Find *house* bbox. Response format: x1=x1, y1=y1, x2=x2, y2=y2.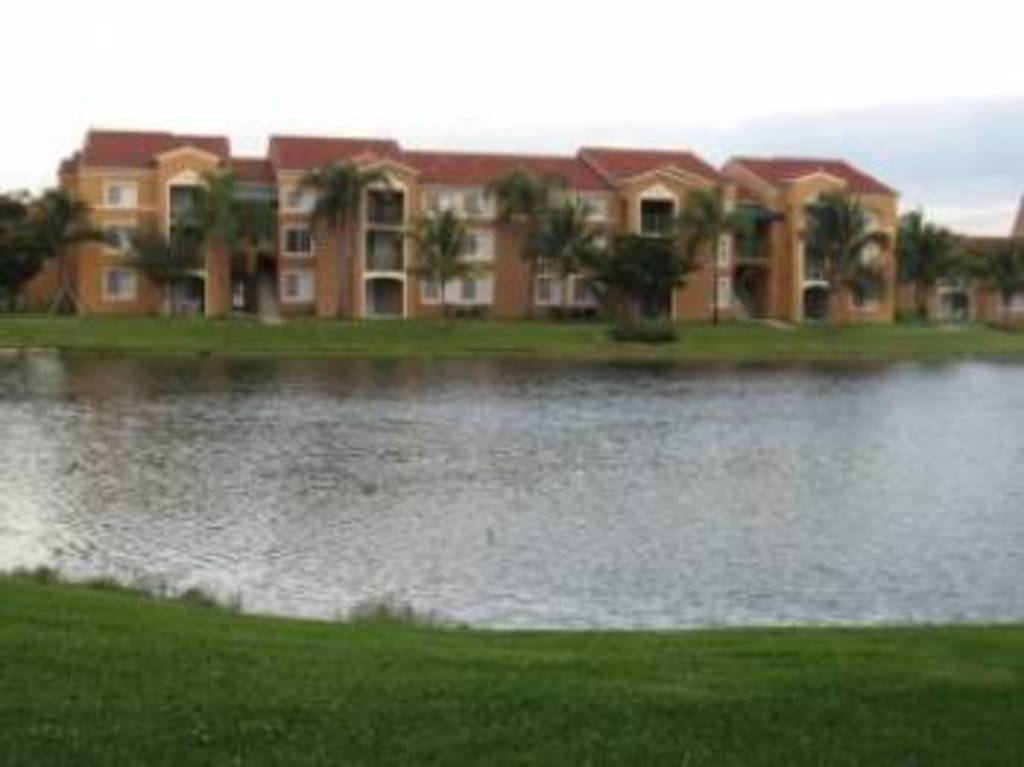
x1=398, y1=146, x2=506, y2=331.
